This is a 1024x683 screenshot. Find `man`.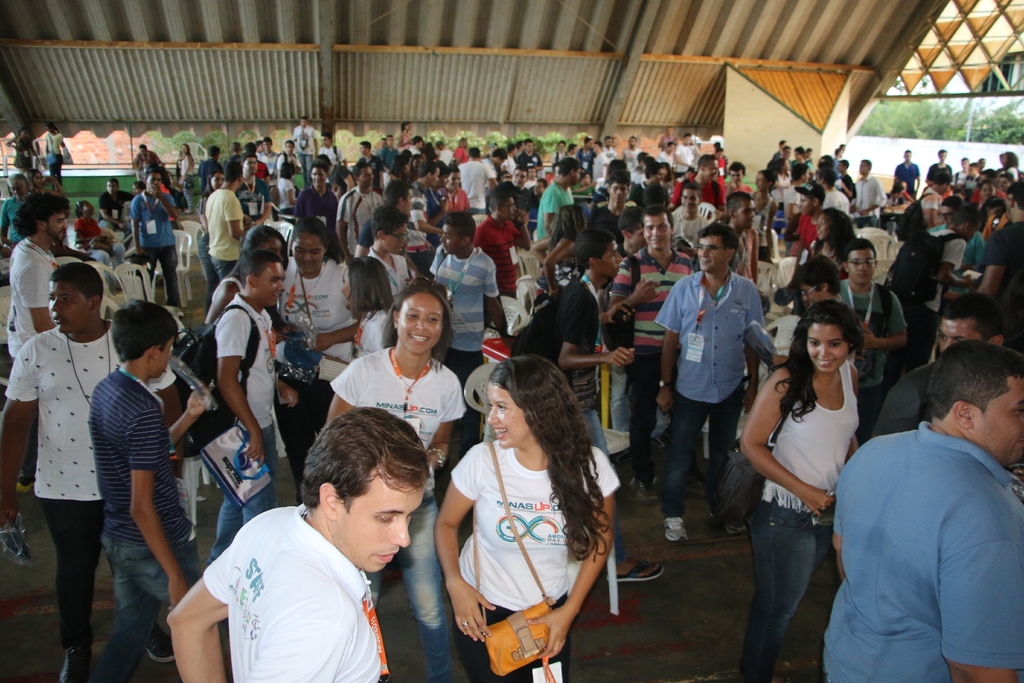
Bounding box: (669,152,723,205).
